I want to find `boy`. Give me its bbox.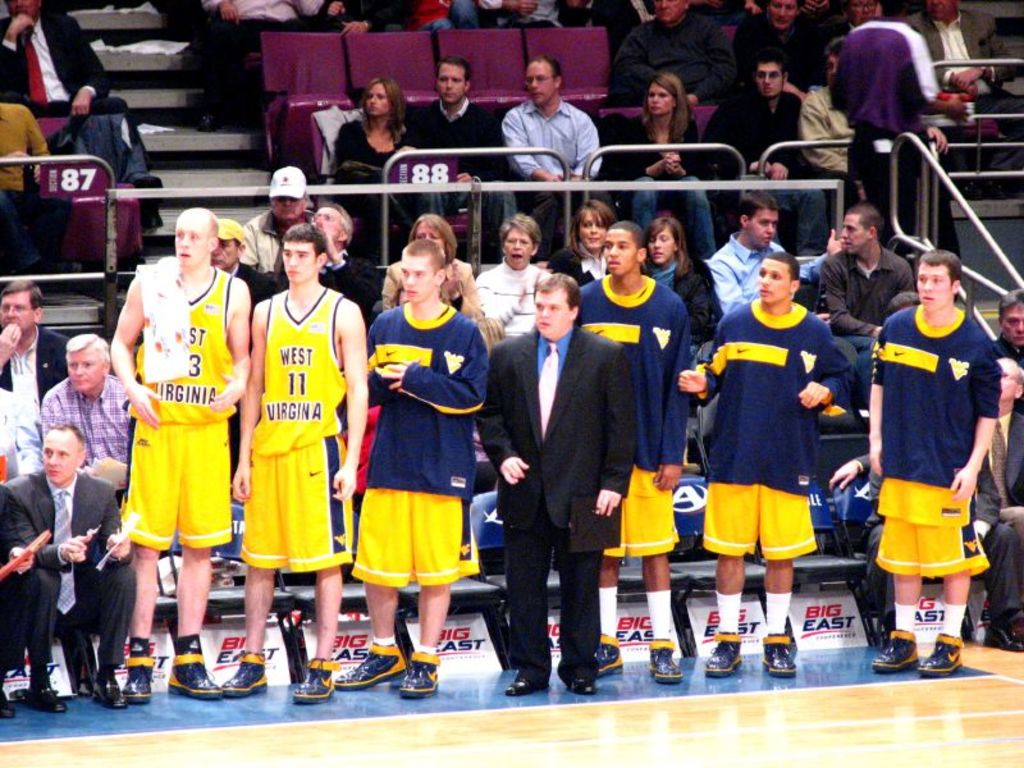
(left=337, top=239, right=490, bottom=704).
